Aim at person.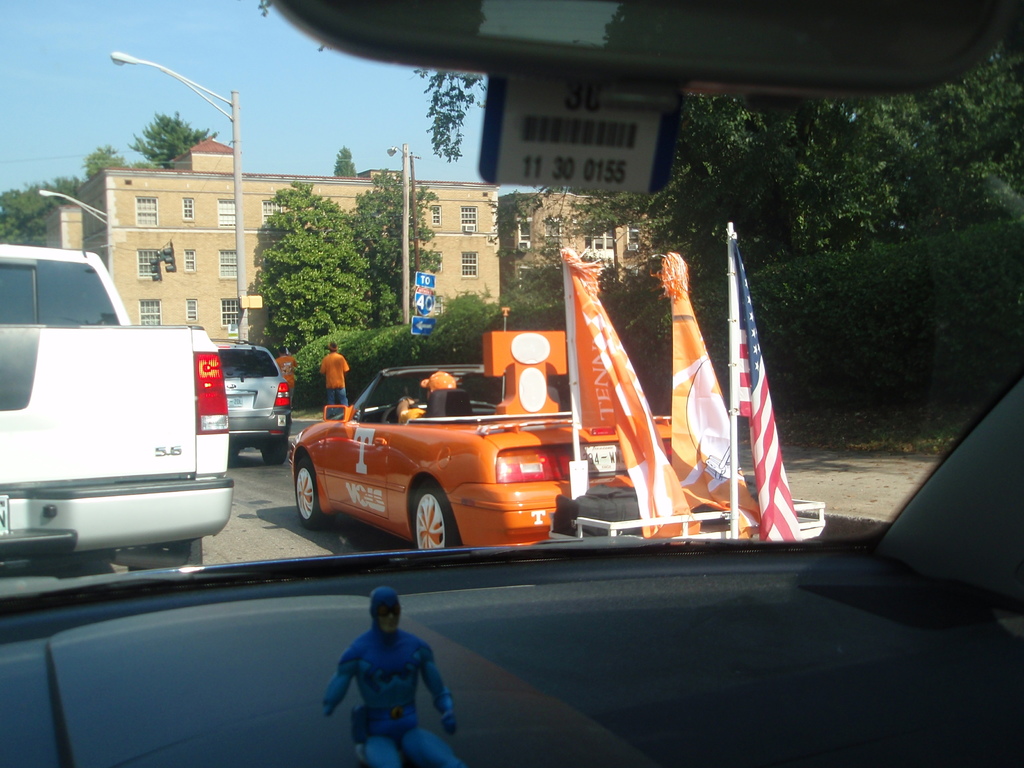
Aimed at l=393, t=368, r=459, b=421.
